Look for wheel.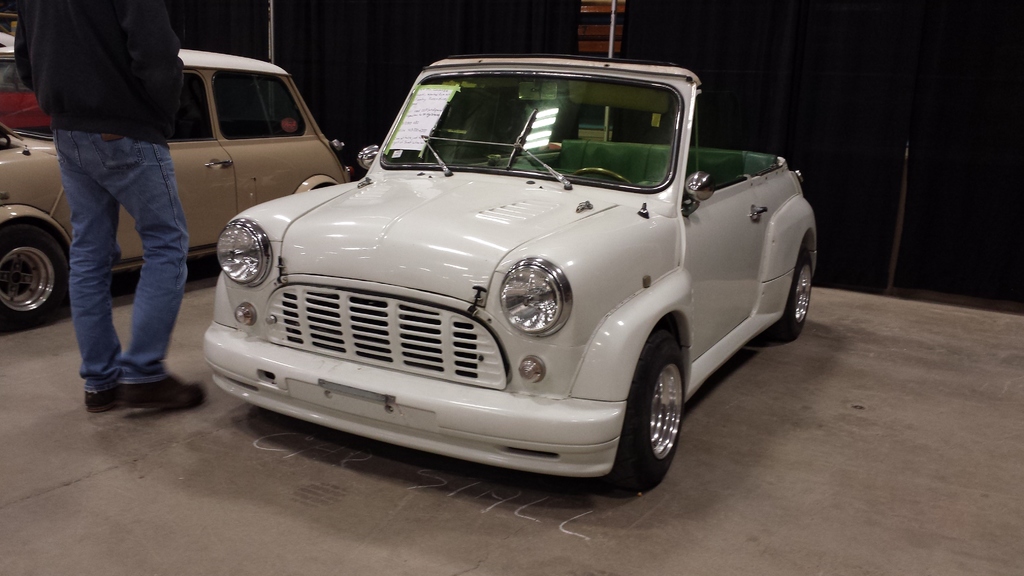
Found: locate(571, 168, 632, 182).
